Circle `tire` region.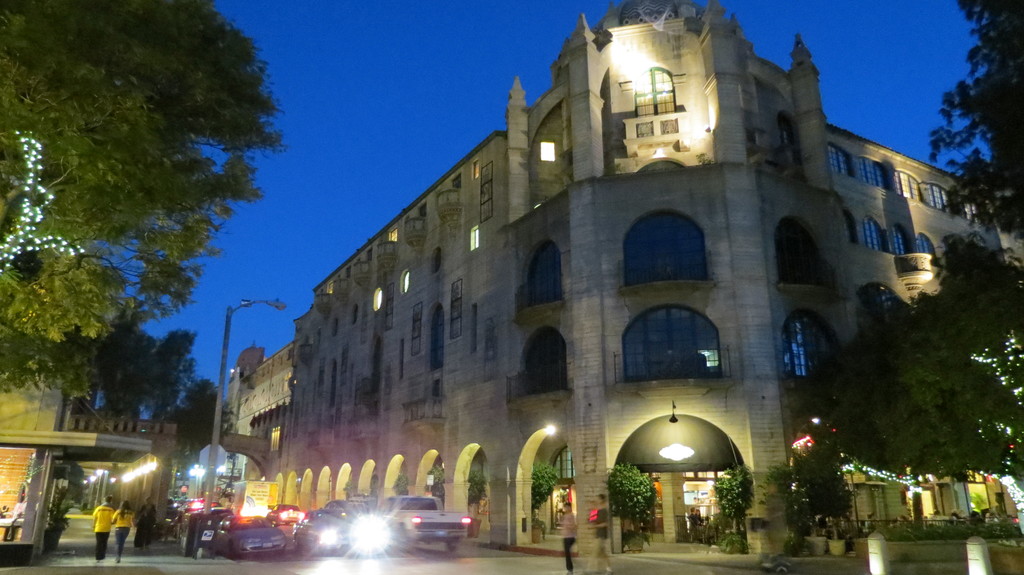
Region: box=[443, 534, 459, 553].
